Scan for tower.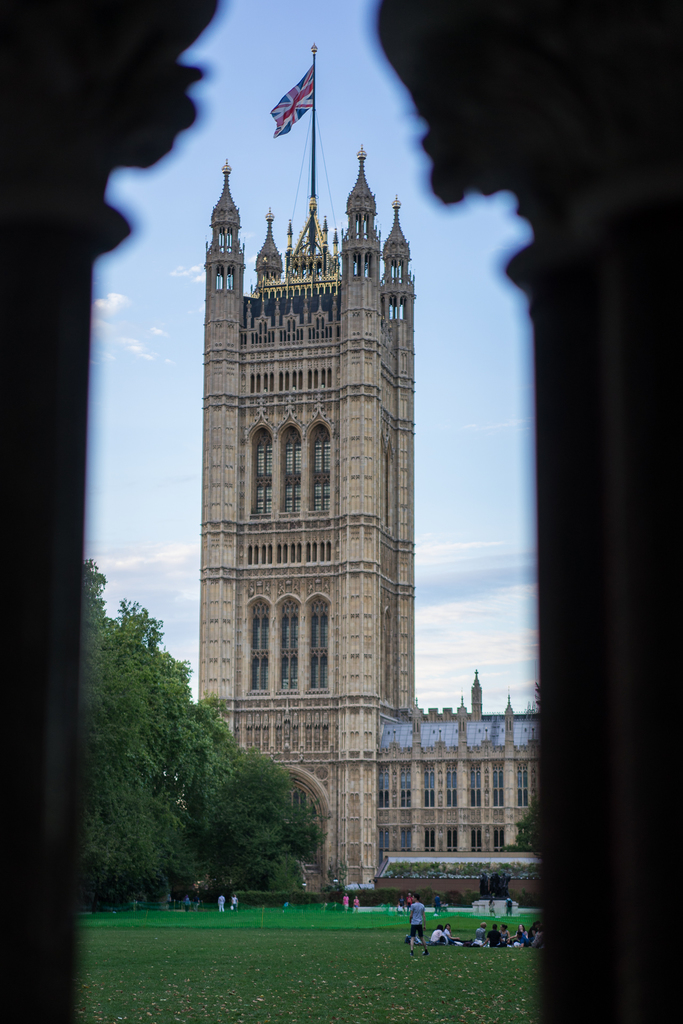
Scan result: 178,95,448,787.
